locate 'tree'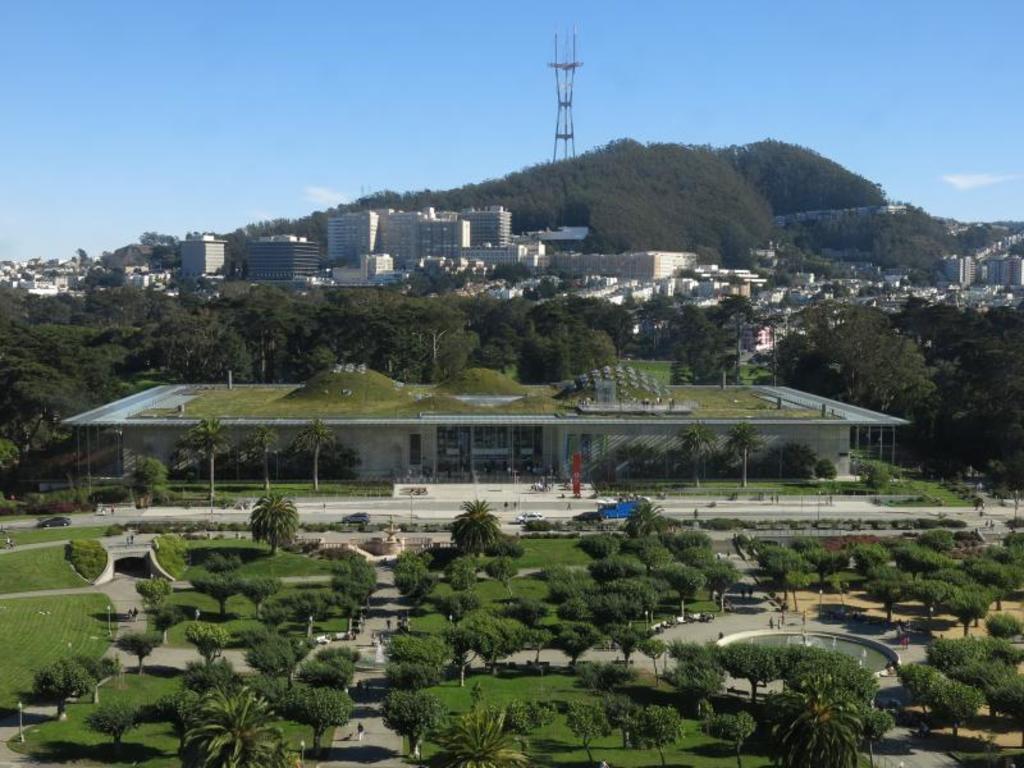
select_region(293, 419, 339, 488)
